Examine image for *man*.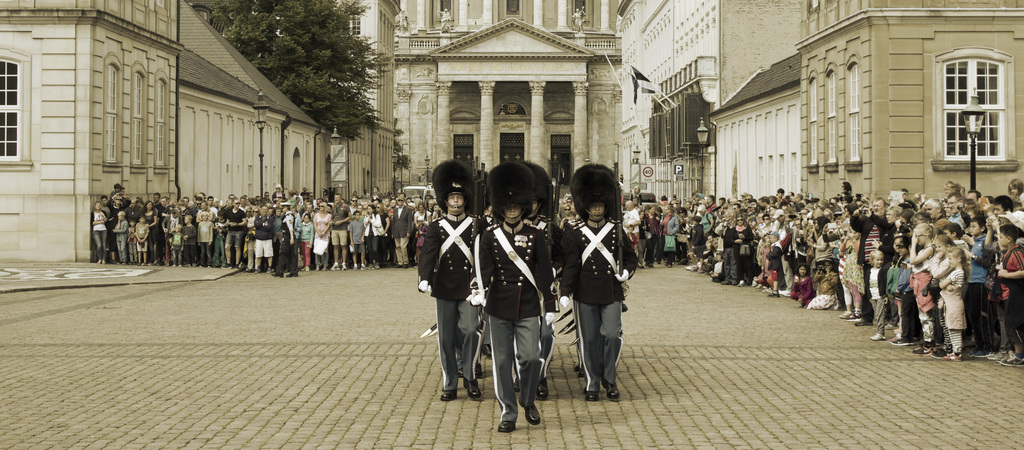
Examination result: 924, 198, 948, 227.
